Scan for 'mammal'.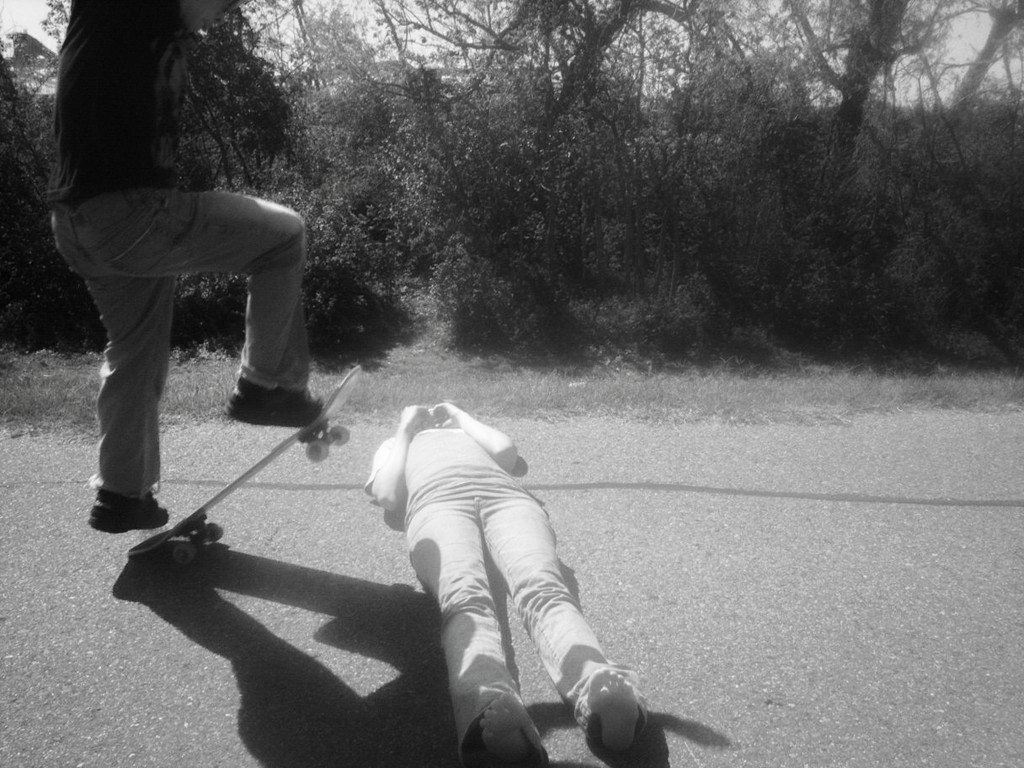
Scan result: x1=366 y1=397 x2=648 y2=767.
